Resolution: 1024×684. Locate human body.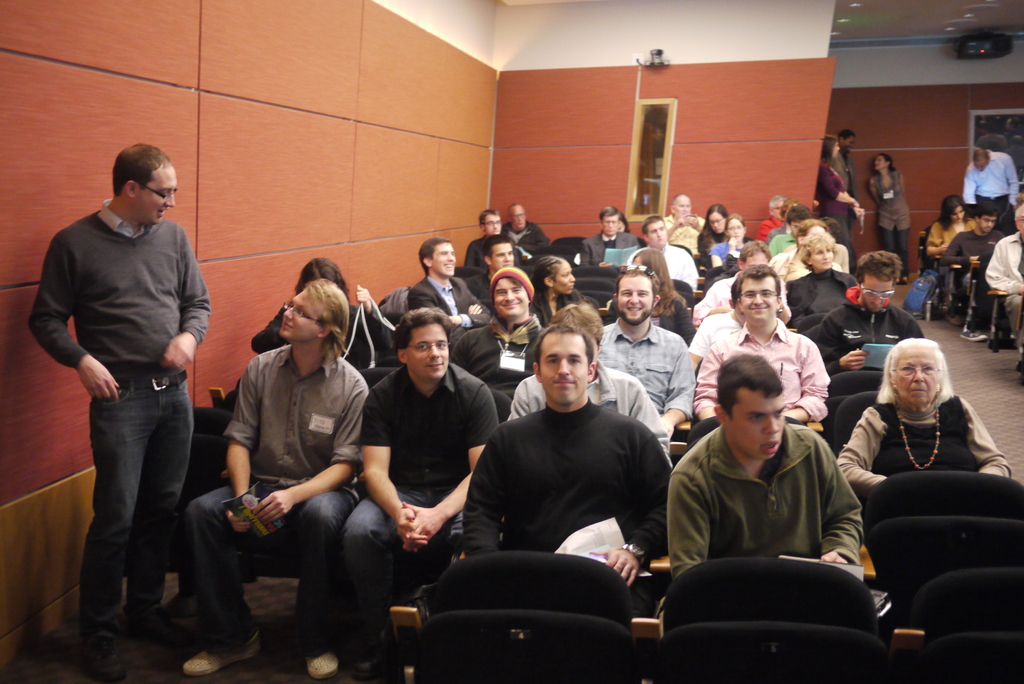
select_region(454, 316, 543, 400).
